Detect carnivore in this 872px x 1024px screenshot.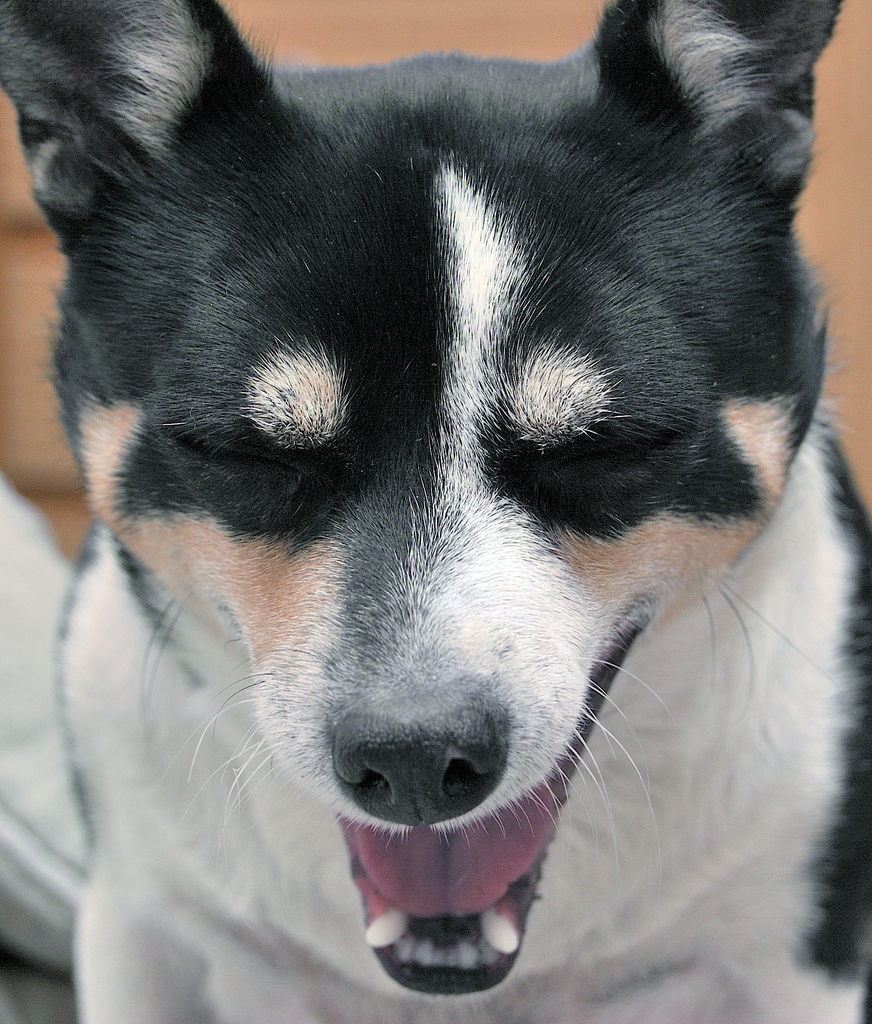
Detection: [x1=3, y1=0, x2=871, y2=1023].
